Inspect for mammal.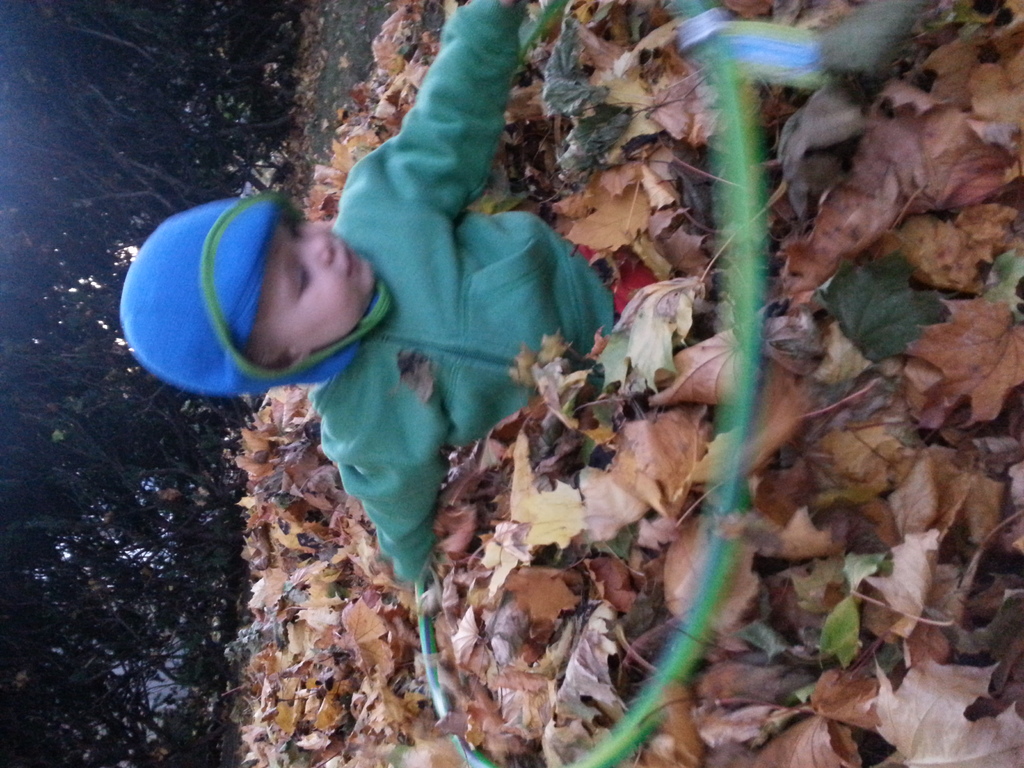
Inspection: bbox=(121, 0, 623, 575).
